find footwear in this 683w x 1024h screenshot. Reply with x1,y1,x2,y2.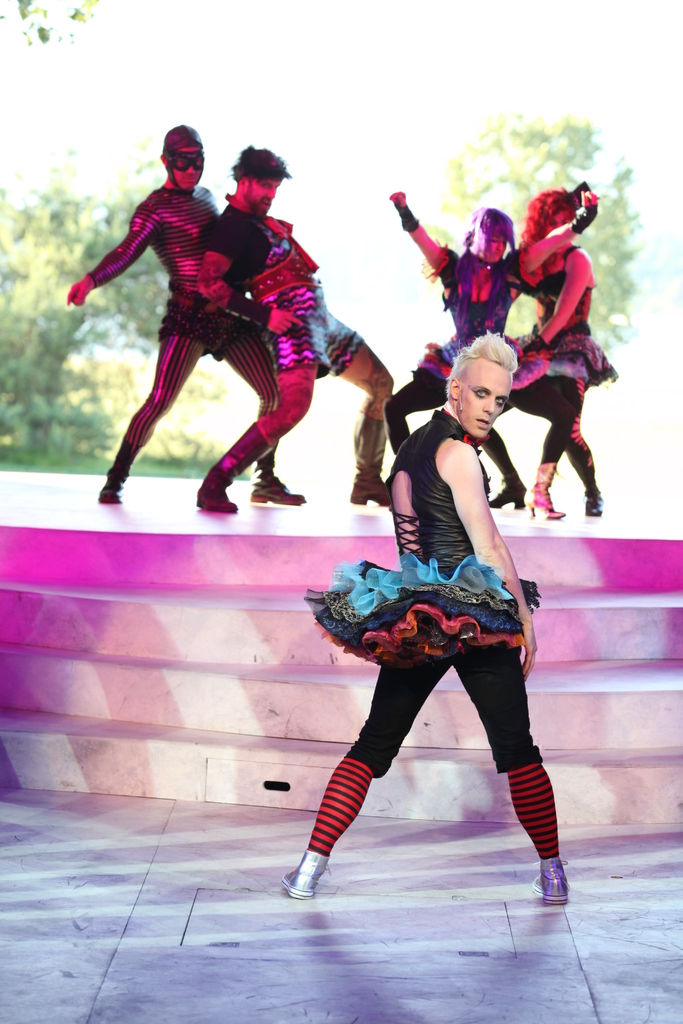
526,460,564,524.
